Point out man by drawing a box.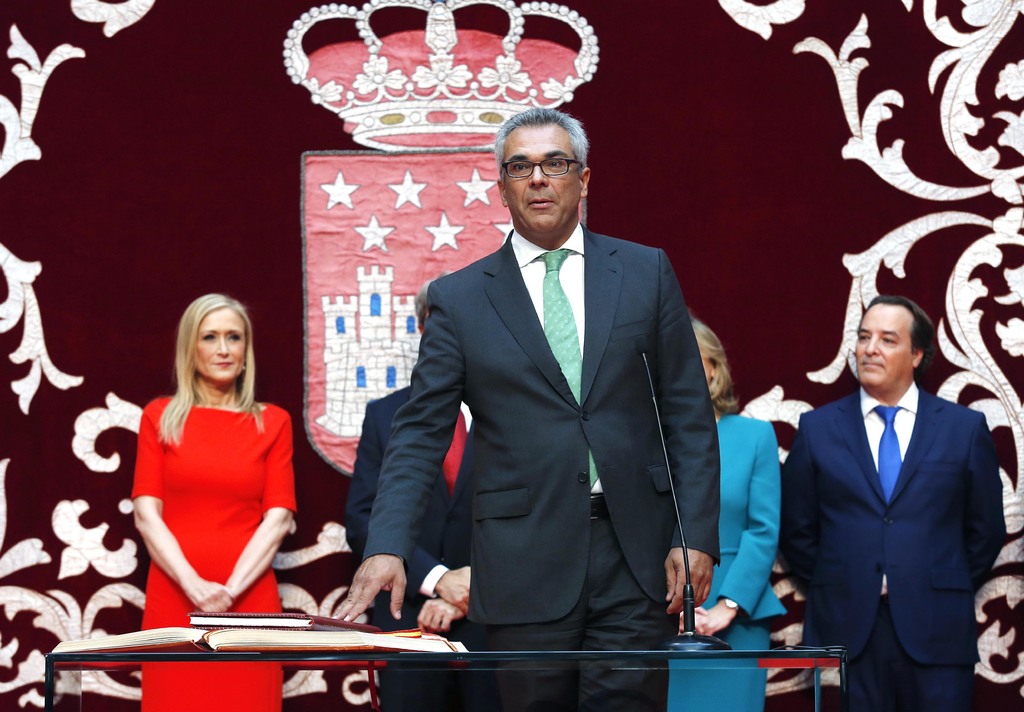
(342,266,474,711).
